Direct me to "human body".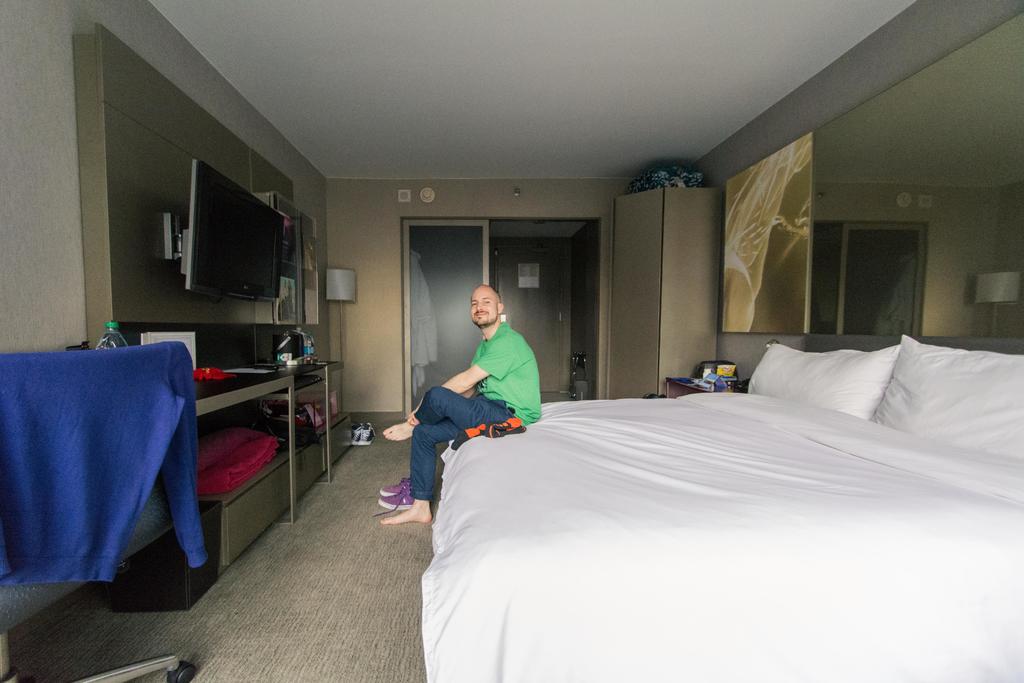
Direction: (x1=407, y1=281, x2=550, y2=510).
